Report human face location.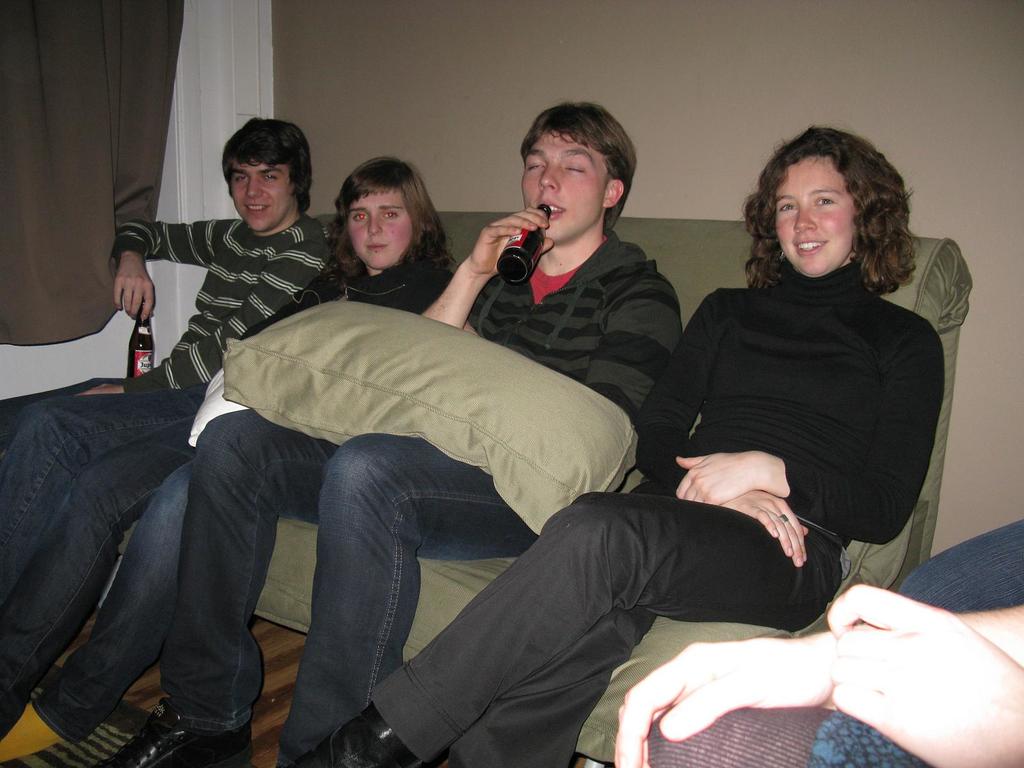
Report: [left=342, top=189, right=408, bottom=268].
